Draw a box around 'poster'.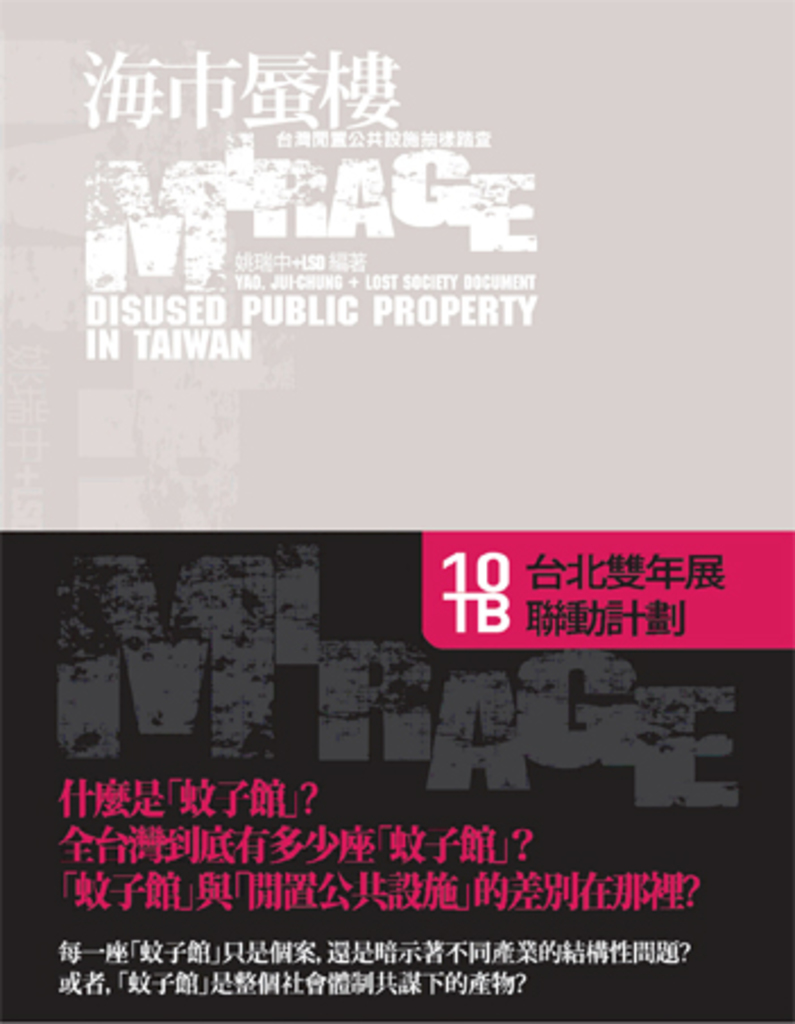
bbox(7, 0, 793, 1017).
